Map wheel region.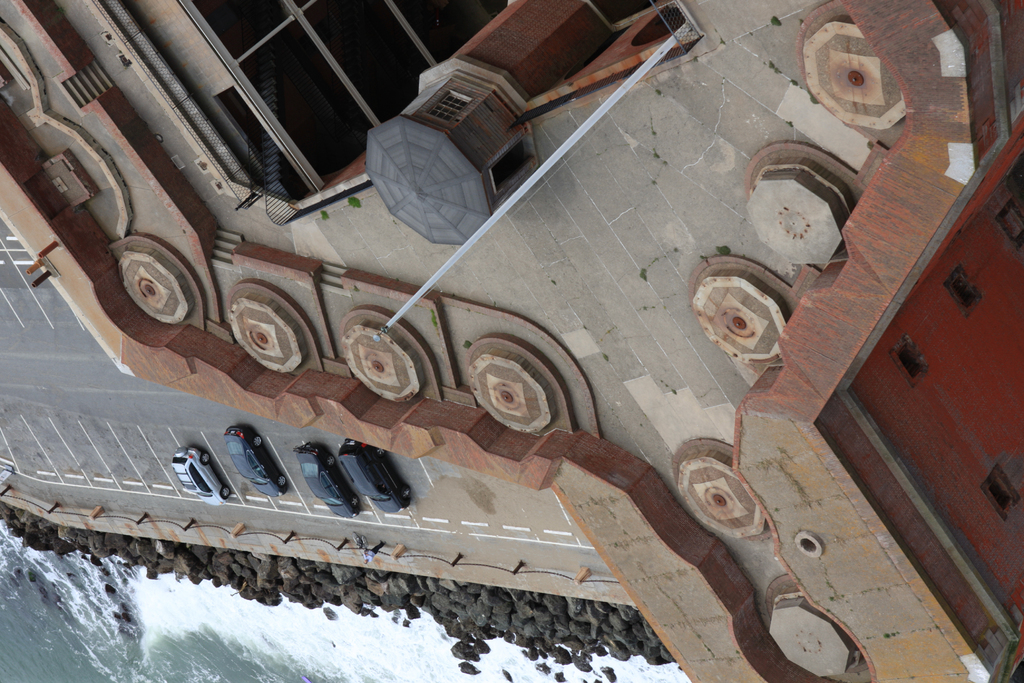
Mapped to <box>372,447,385,456</box>.
